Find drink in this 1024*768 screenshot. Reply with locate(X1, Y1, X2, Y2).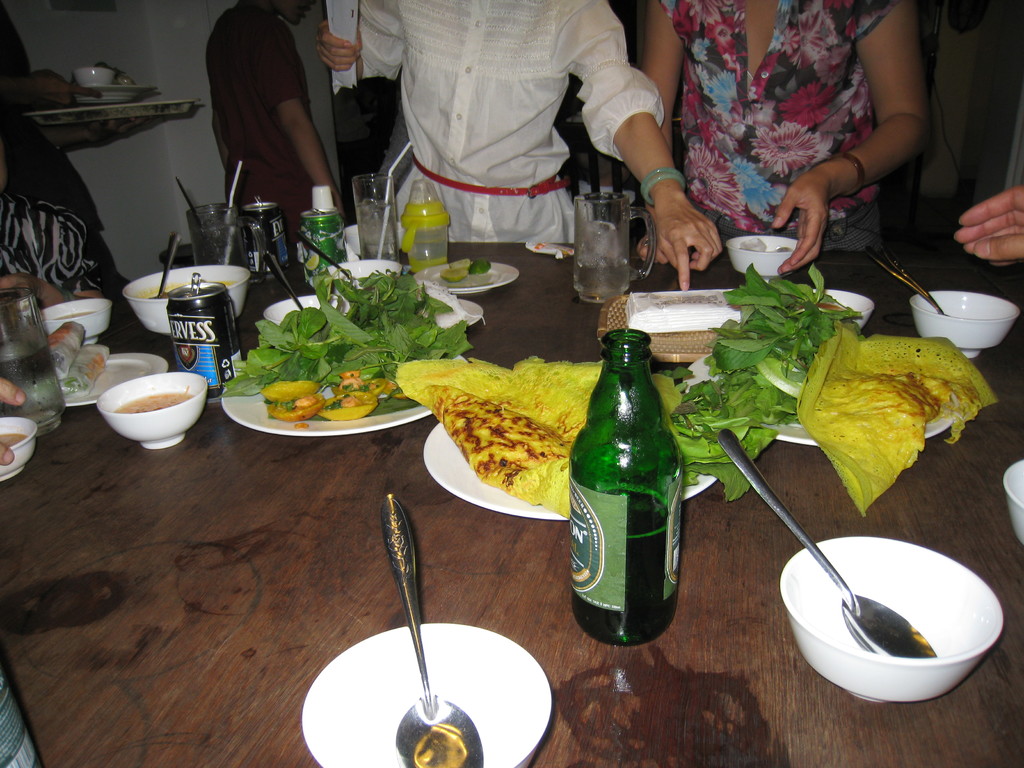
locate(575, 259, 631, 305).
